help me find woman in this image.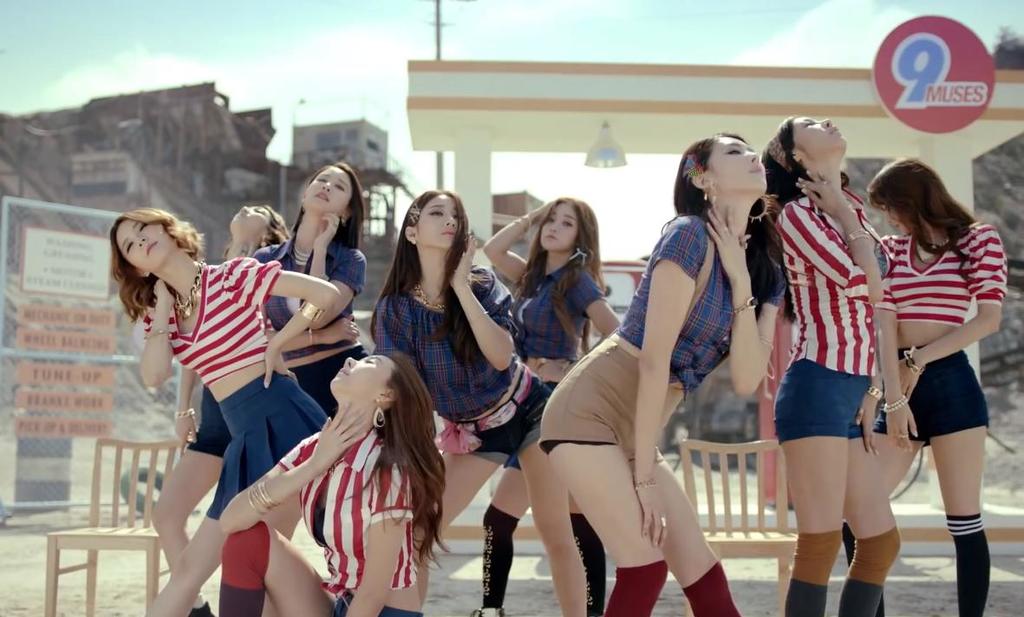
Found it: 154,197,297,611.
